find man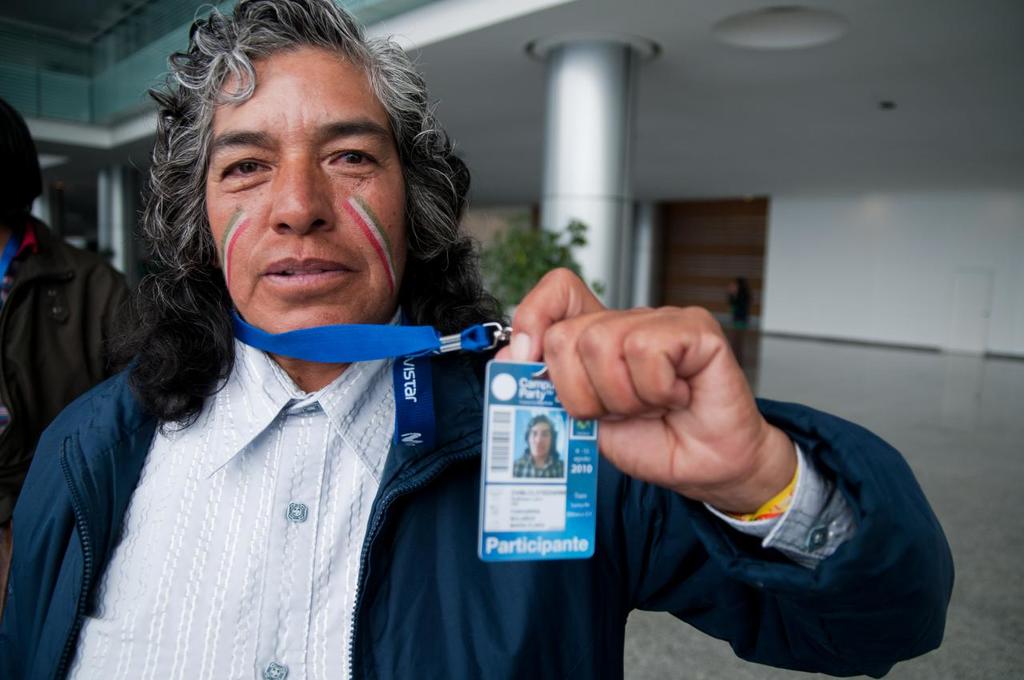
x1=505, y1=409, x2=564, y2=480
